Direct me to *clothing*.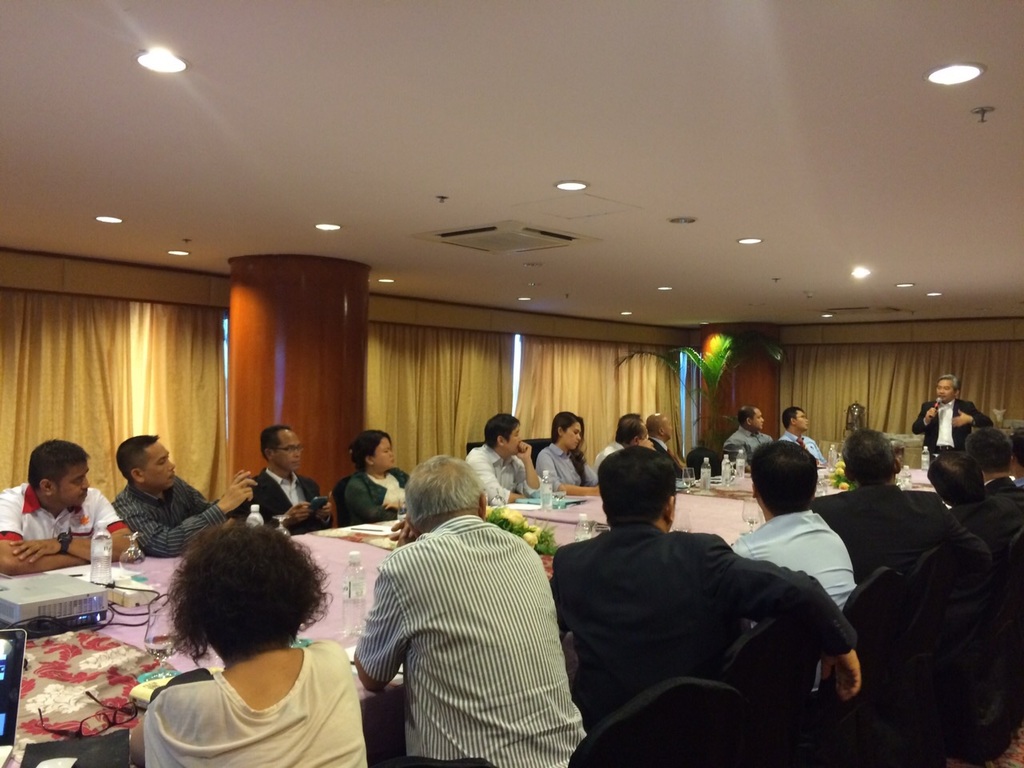
Direction: [527,522,850,767].
